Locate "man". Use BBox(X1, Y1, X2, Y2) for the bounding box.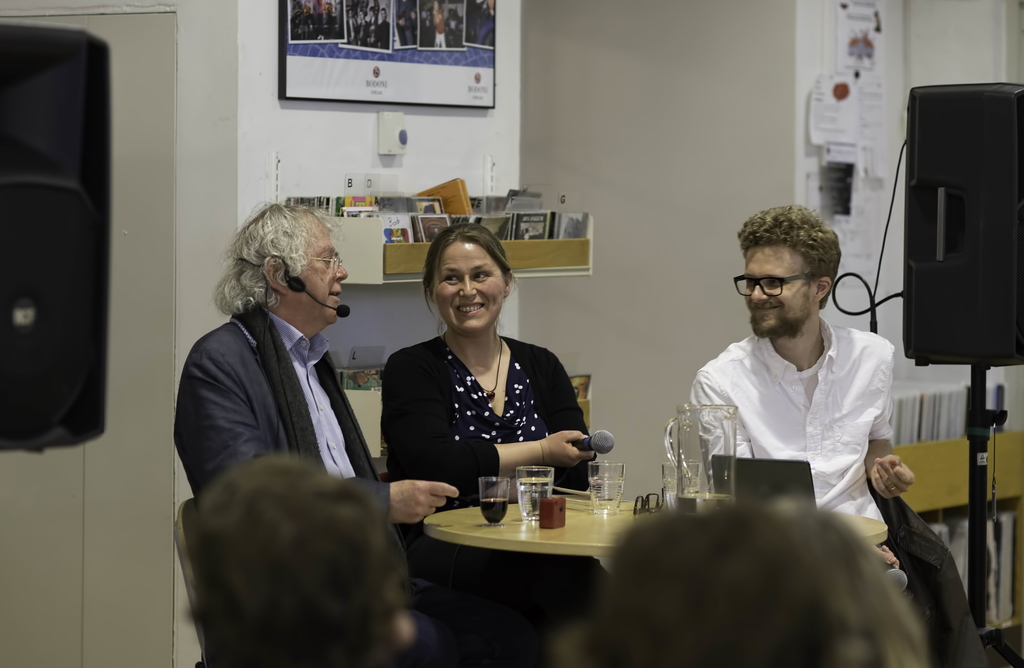
BBox(171, 200, 460, 602).
